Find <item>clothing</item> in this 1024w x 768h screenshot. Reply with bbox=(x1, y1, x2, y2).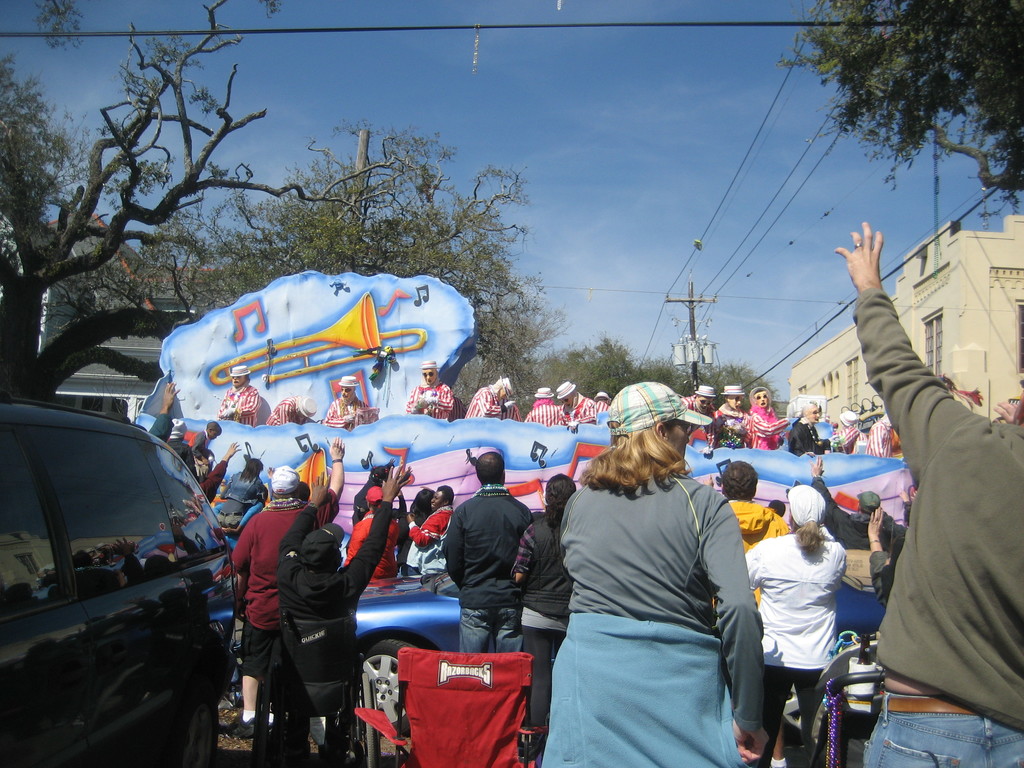
bbox=(735, 499, 784, 594).
